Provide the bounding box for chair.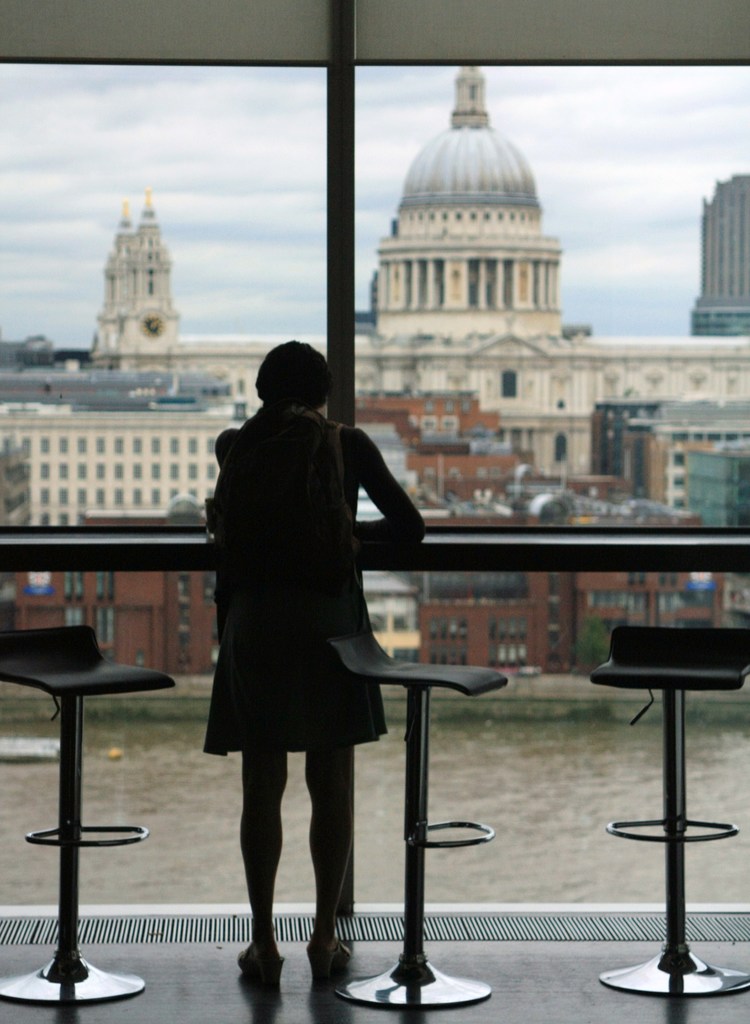
323,624,510,1018.
